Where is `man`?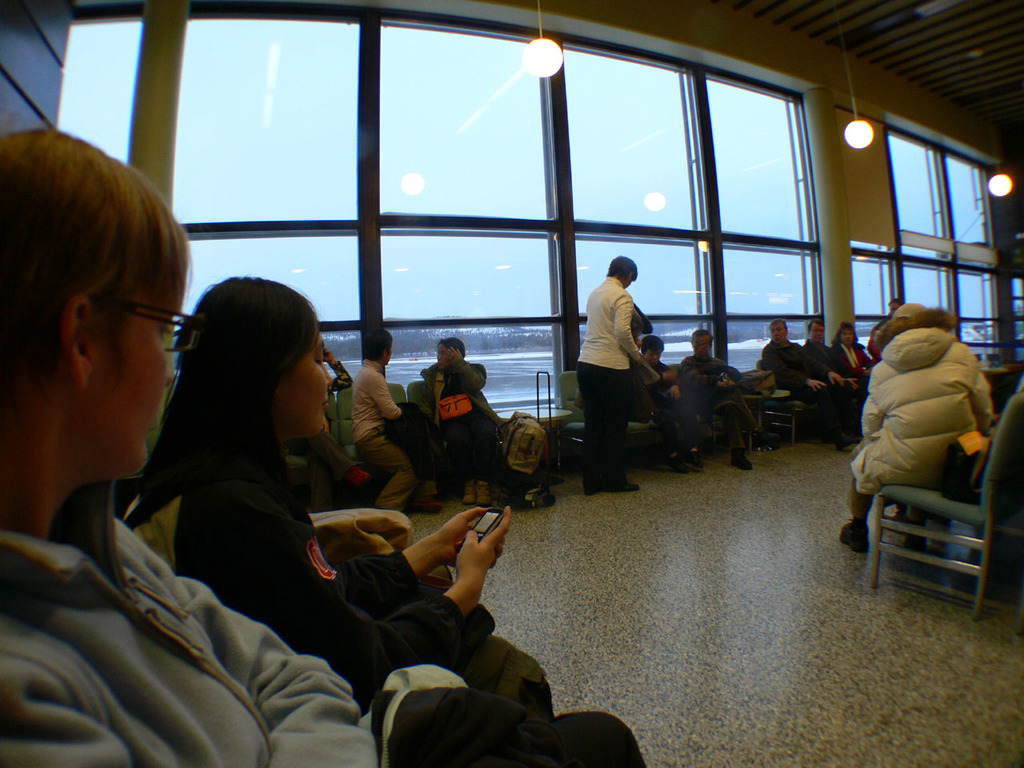
Rect(0, 133, 649, 767).
